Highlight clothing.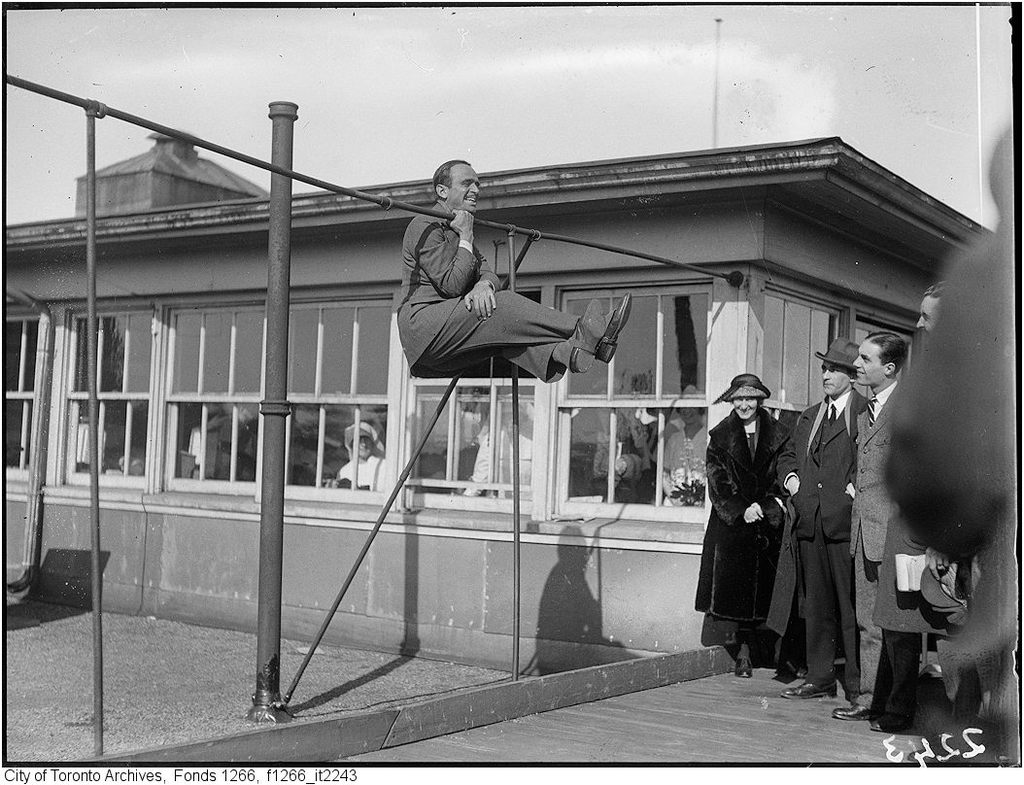
Highlighted region: 789/393/862/689.
